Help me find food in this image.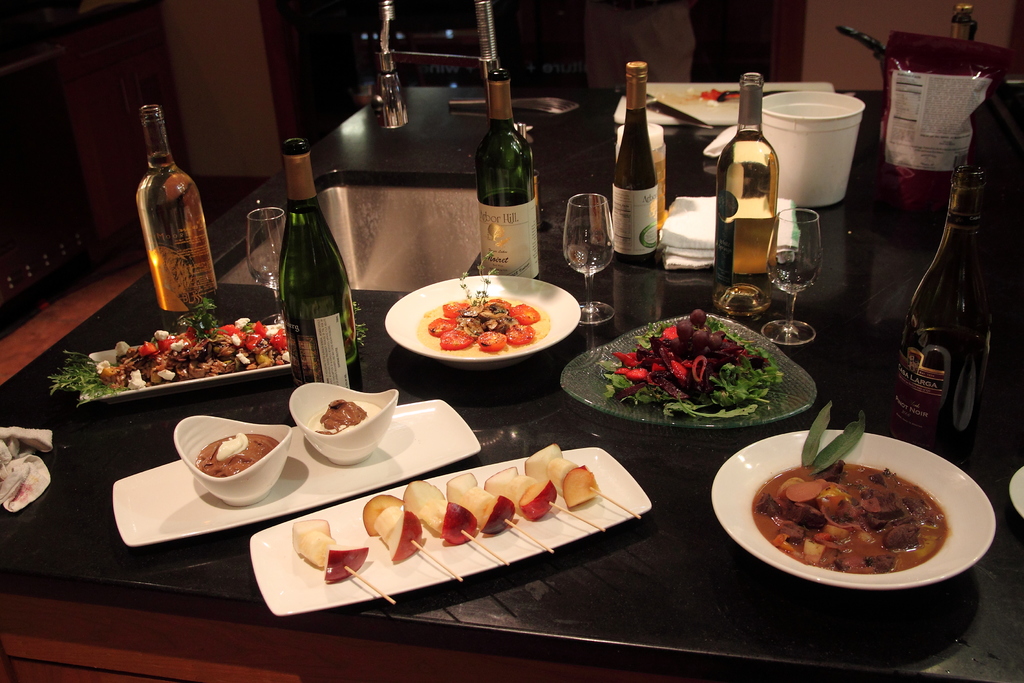
Found it: bbox=[196, 429, 281, 479].
